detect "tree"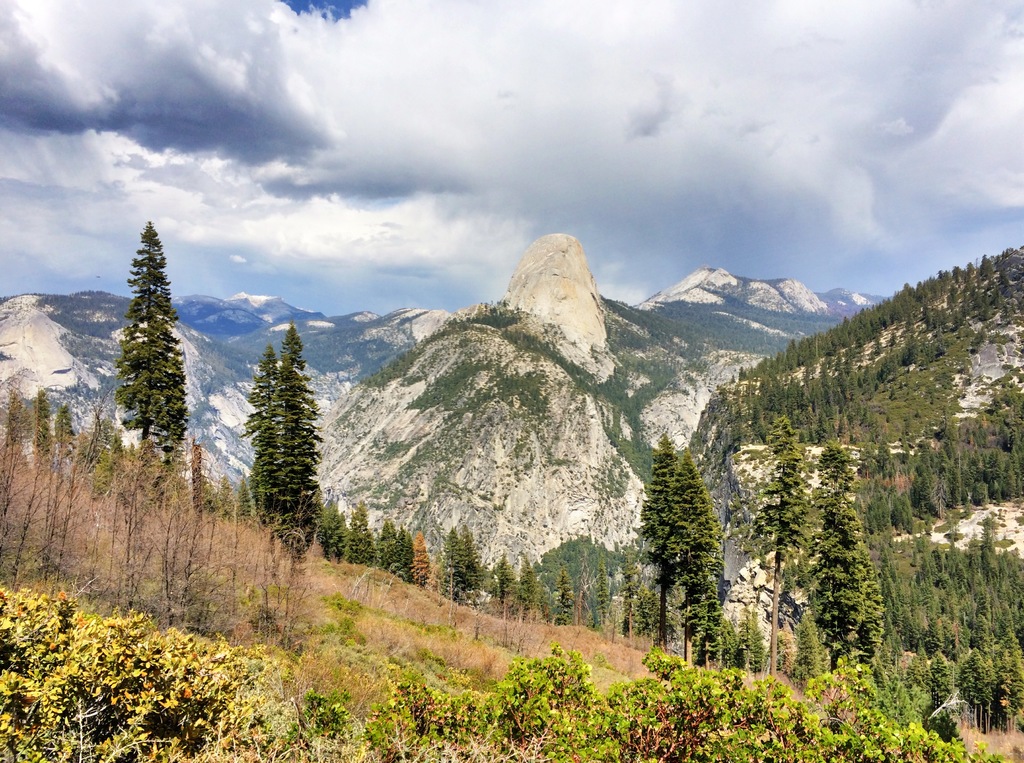
<box>639,430,684,659</box>
